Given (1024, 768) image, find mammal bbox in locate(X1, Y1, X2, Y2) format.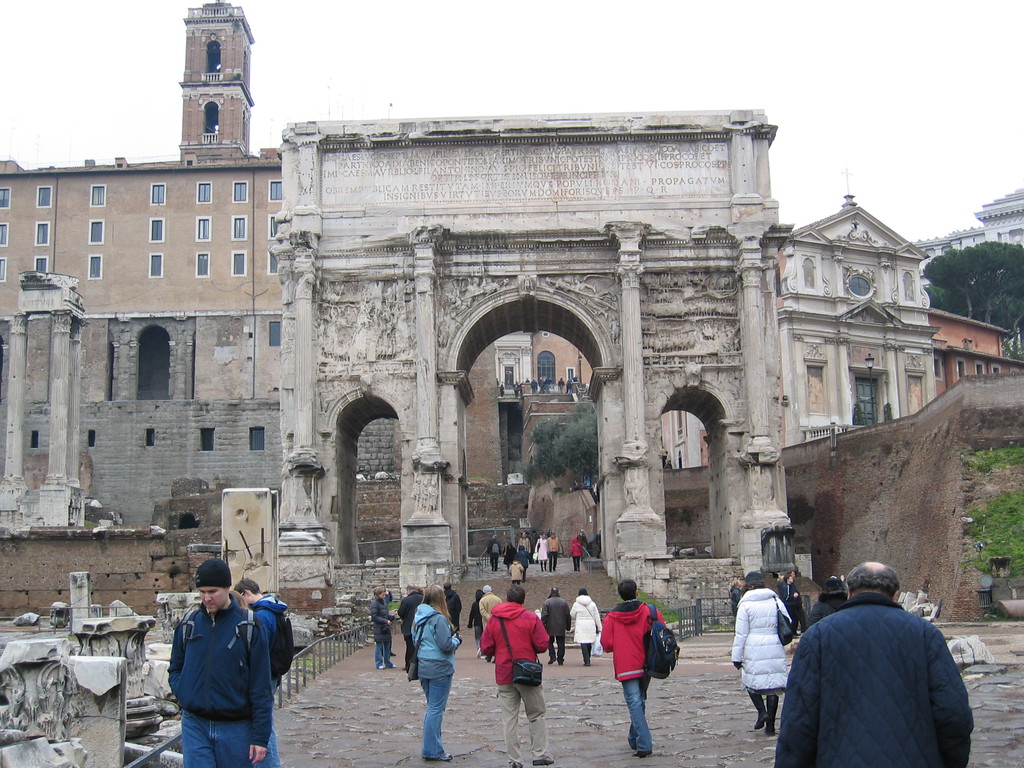
locate(502, 541, 515, 573).
